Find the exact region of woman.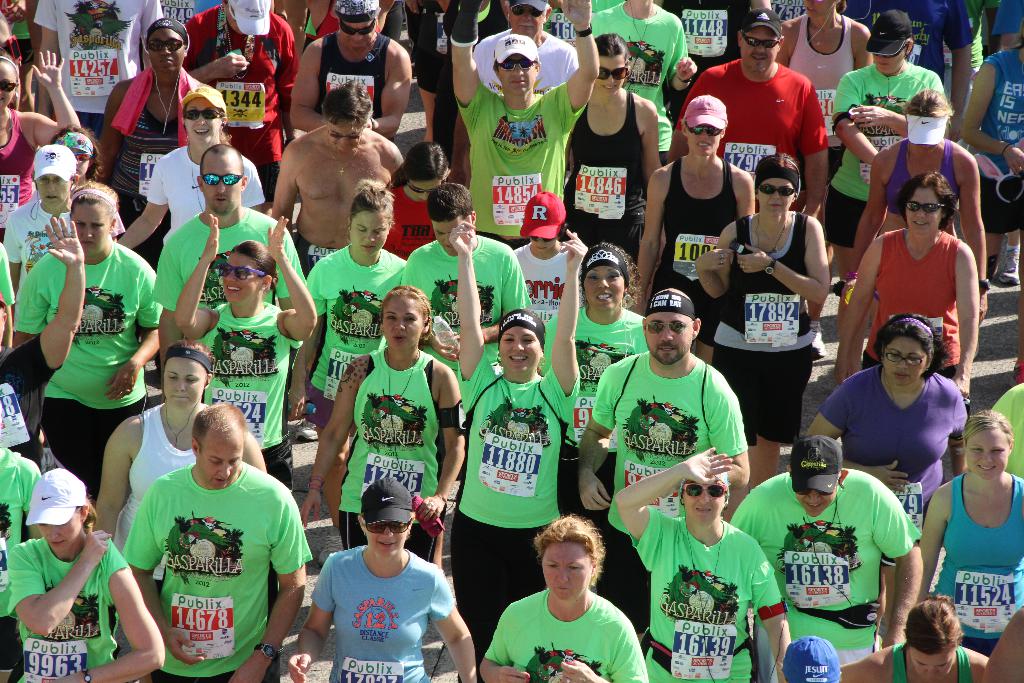
Exact region: box=[52, 123, 118, 202].
